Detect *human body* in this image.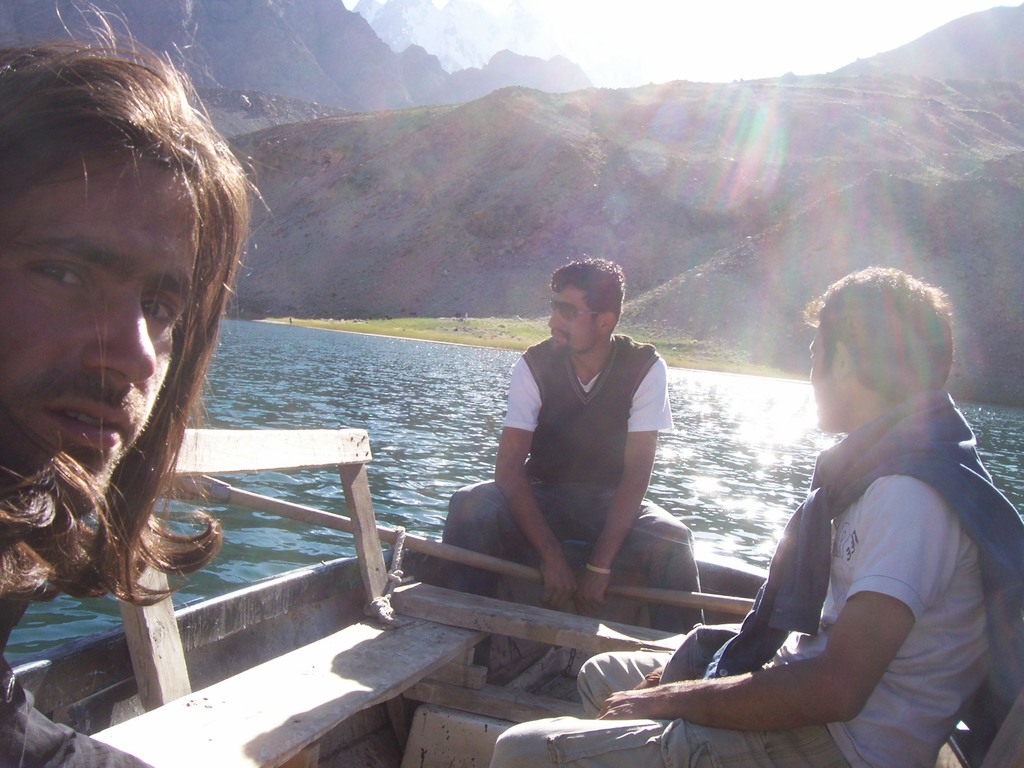
Detection: [left=0, top=3, right=264, bottom=767].
